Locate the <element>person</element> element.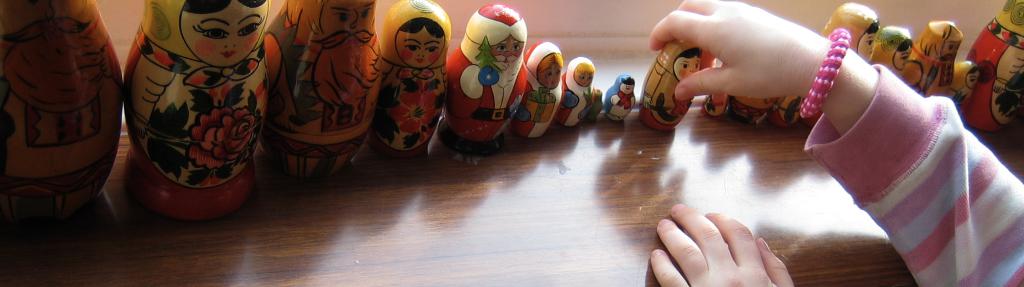
Element bbox: [615,0,993,236].
